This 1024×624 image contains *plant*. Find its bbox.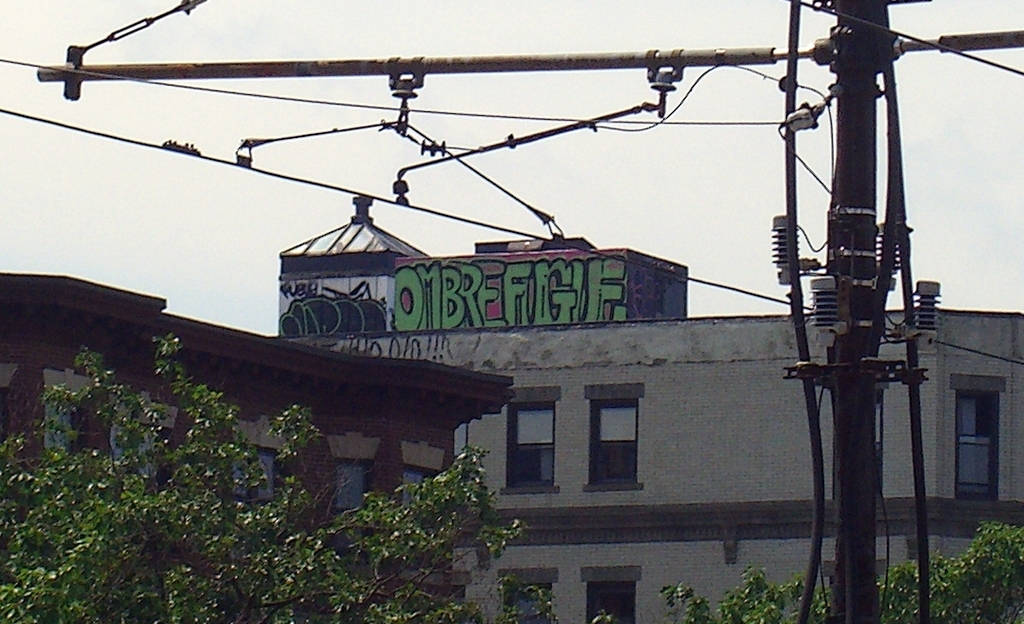
<box>672,563,832,623</box>.
